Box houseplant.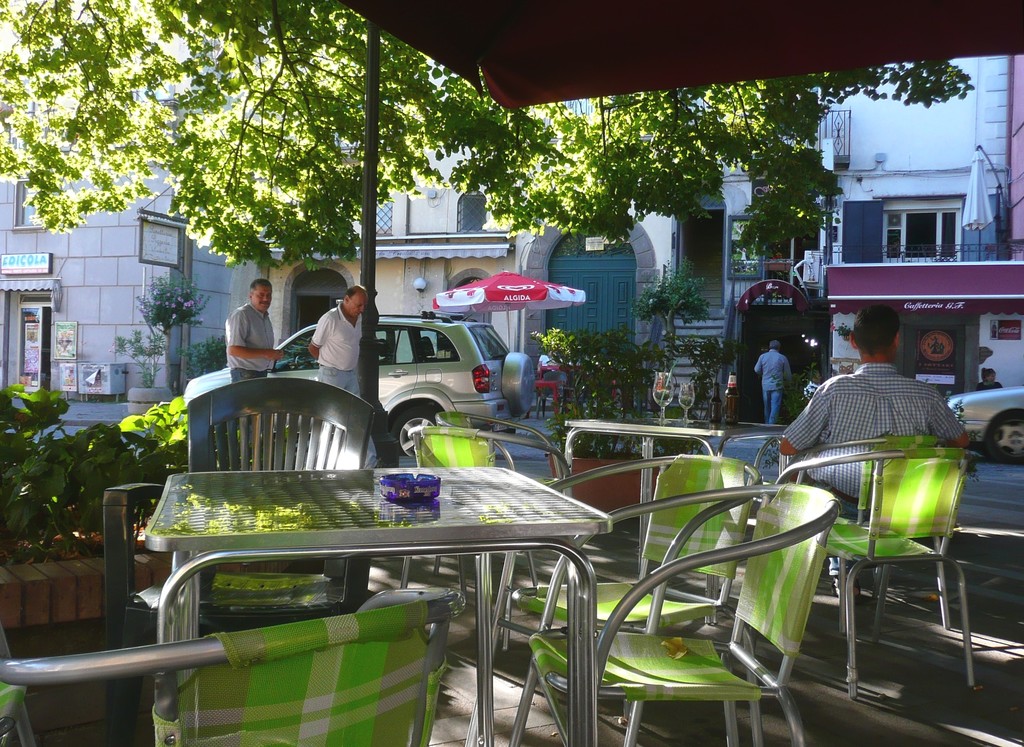
pyautogui.locateOnScreen(644, 269, 719, 398).
